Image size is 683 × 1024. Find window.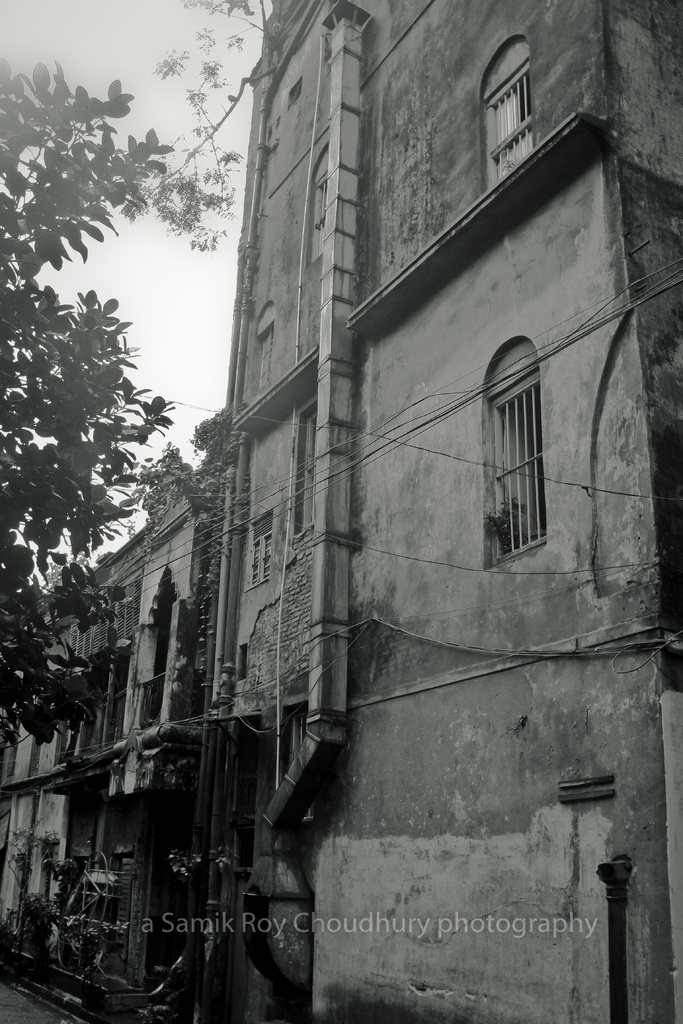
[242, 509, 269, 588].
